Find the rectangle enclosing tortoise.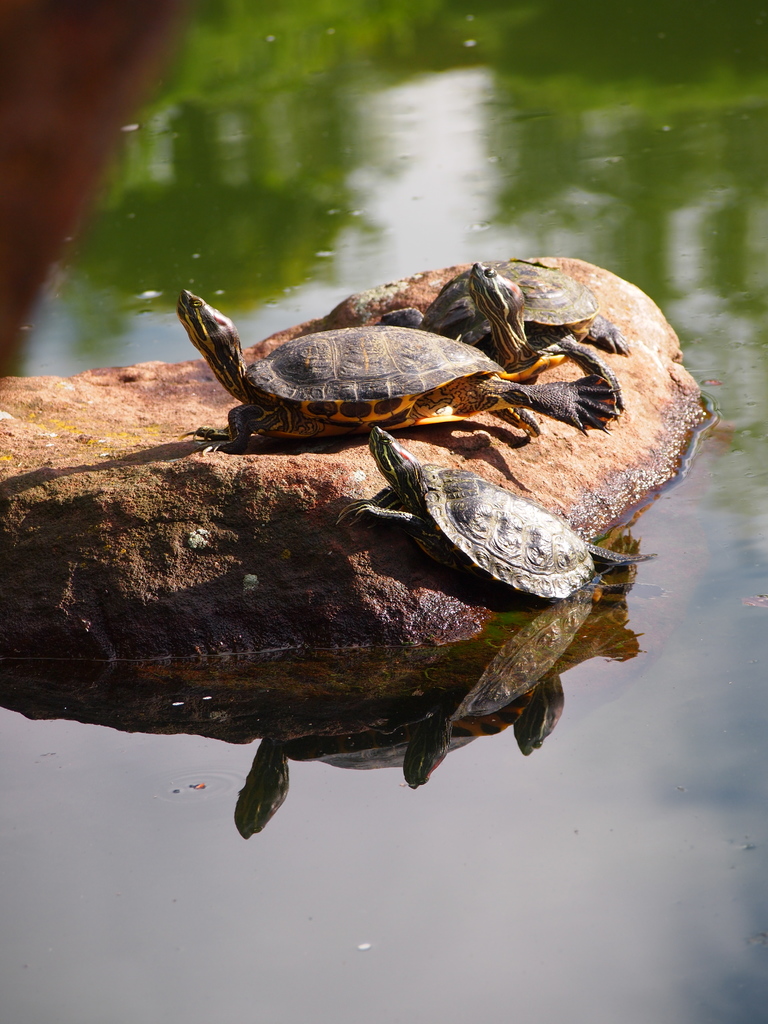
left=381, top=253, right=630, bottom=358.
